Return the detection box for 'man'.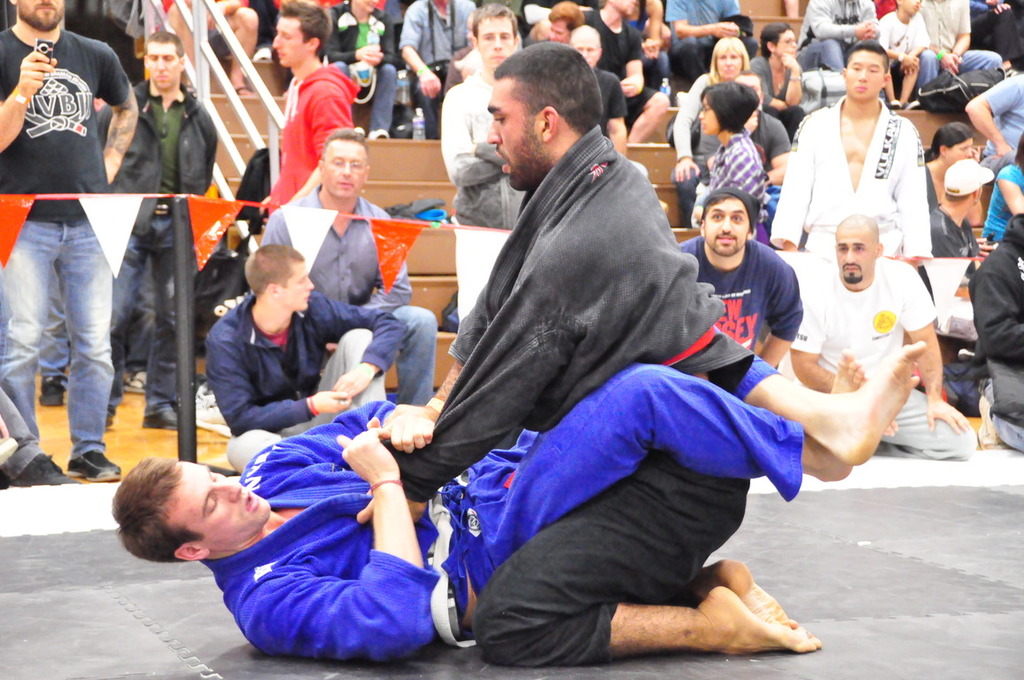
[676, 189, 802, 373].
